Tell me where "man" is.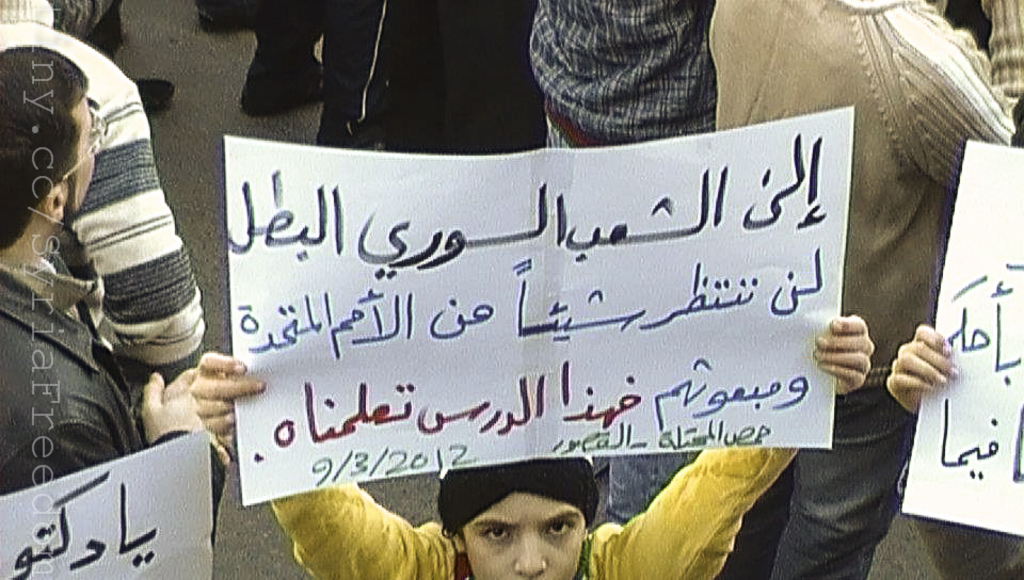
"man" is at 708:0:1023:579.
